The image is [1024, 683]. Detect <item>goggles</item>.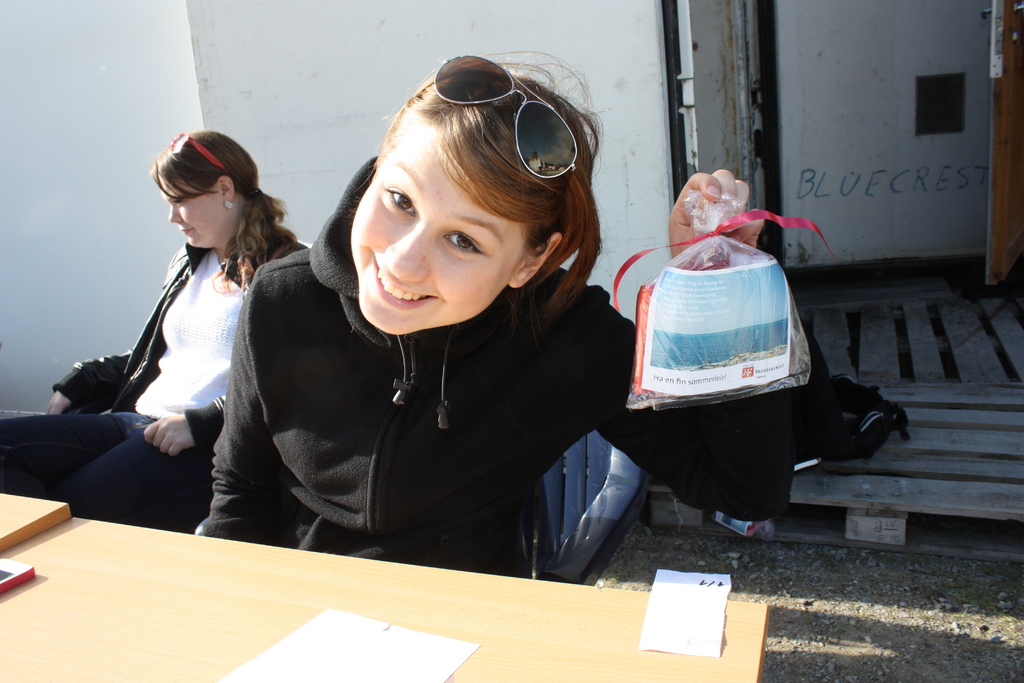
Detection: rect(423, 51, 582, 180).
